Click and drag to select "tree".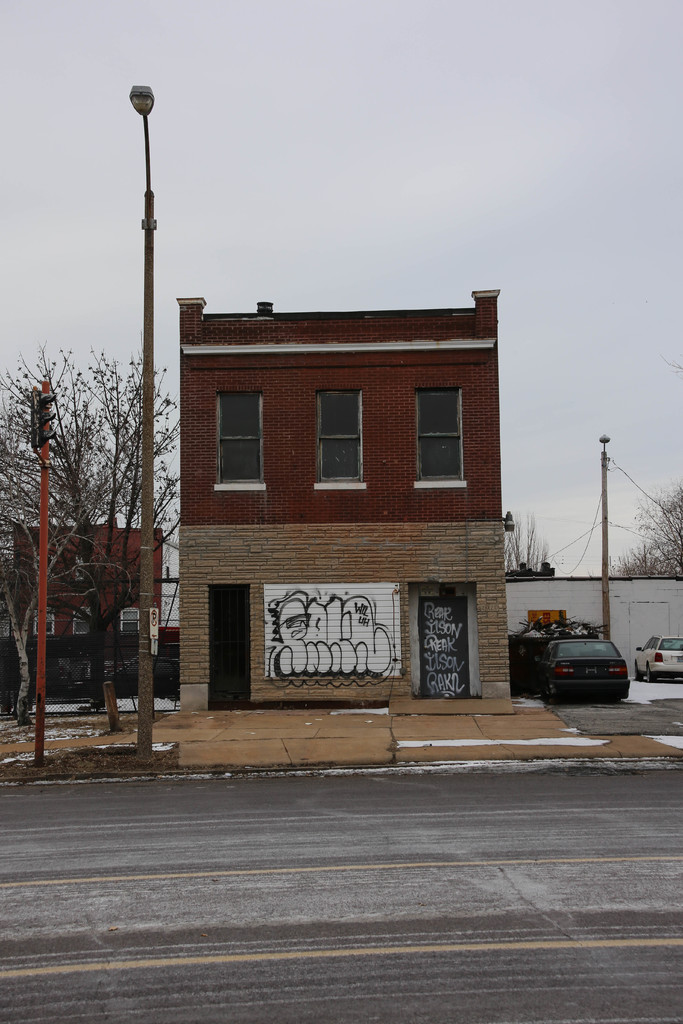
Selection: x1=494 y1=507 x2=550 y2=575.
